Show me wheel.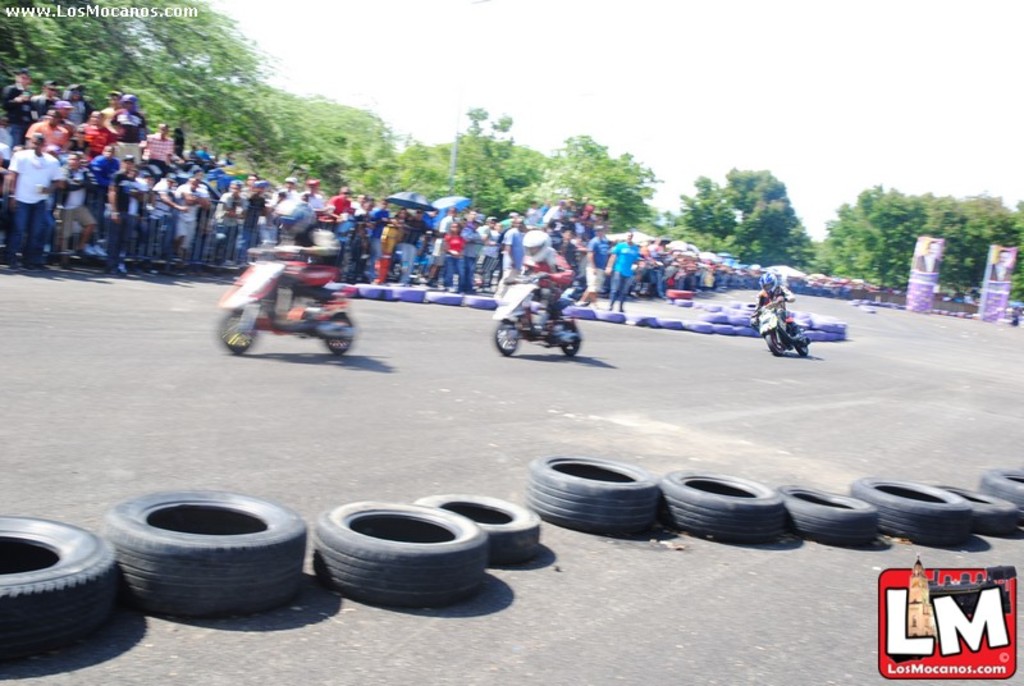
wheel is here: (left=735, top=325, right=755, bottom=337).
